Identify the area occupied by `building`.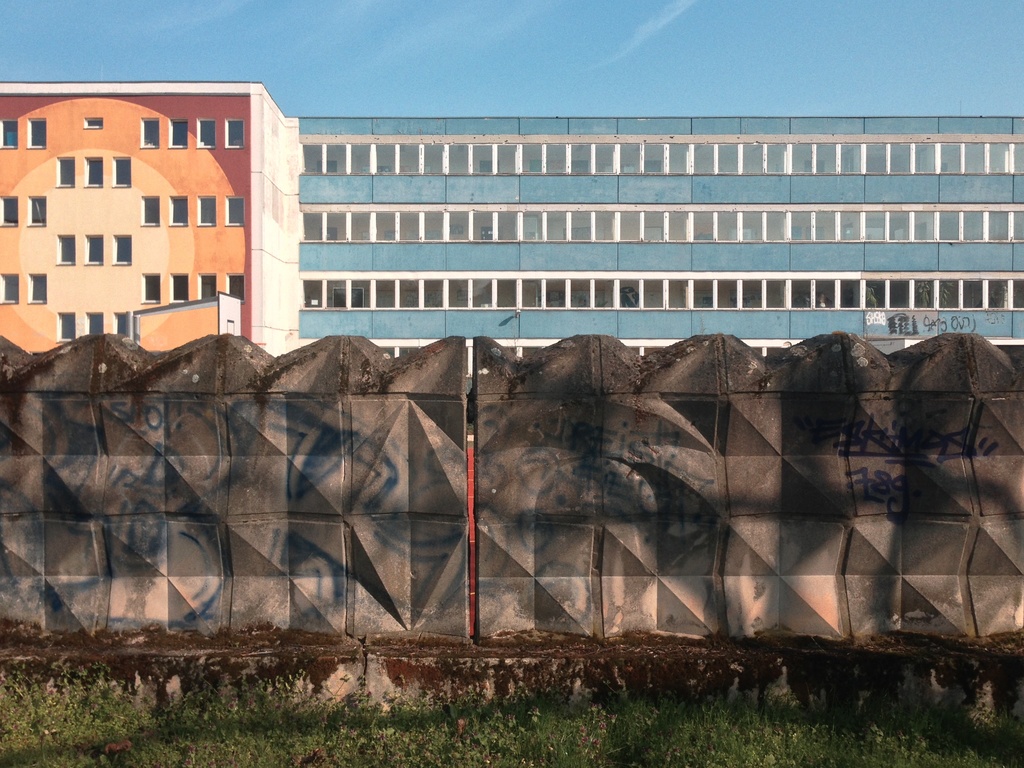
Area: crop(300, 117, 1023, 359).
